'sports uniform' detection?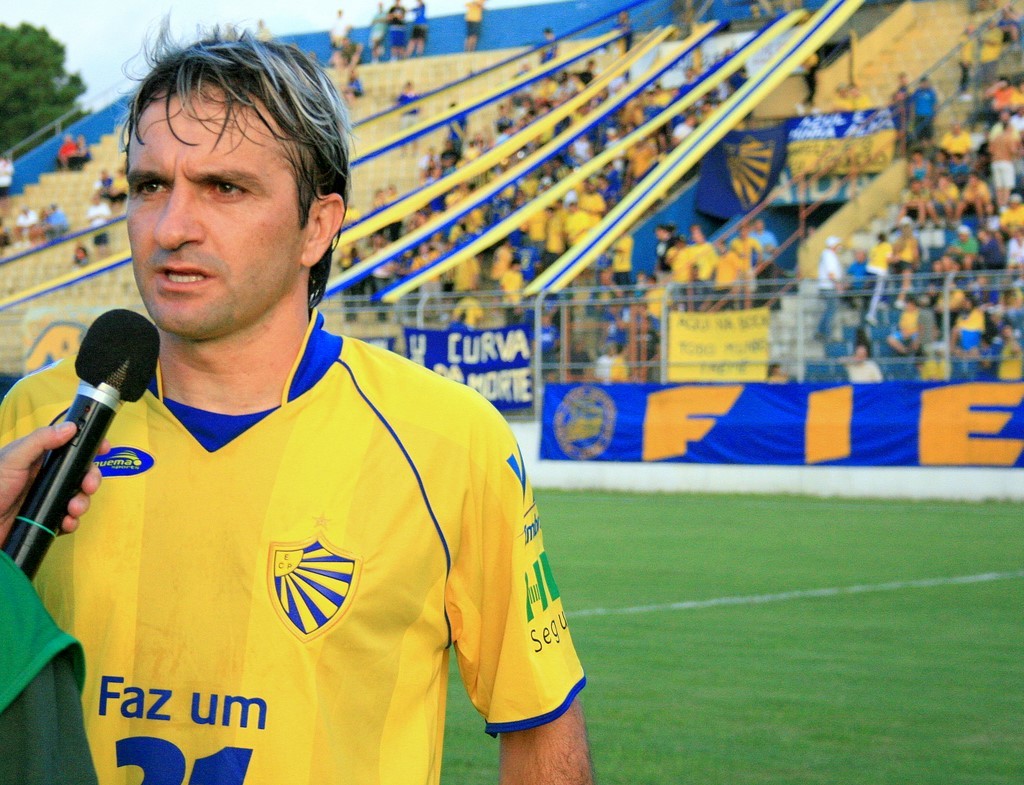
left=0, top=310, right=587, bottom=784
